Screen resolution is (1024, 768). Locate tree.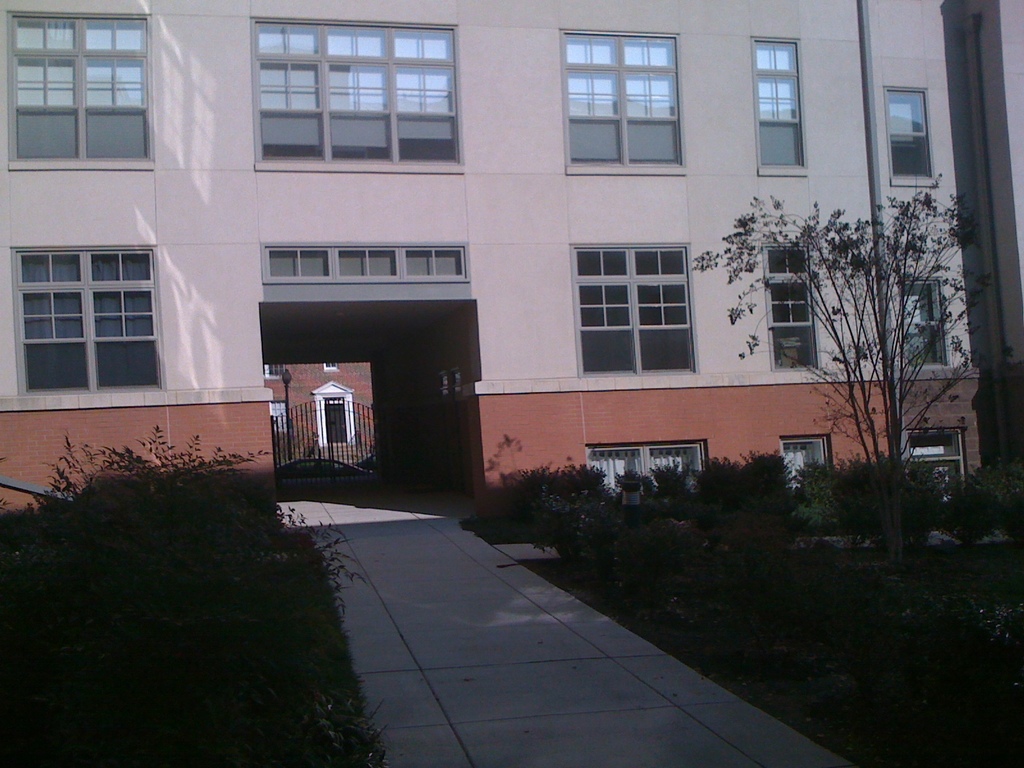
(666, 147, 984, 525).
